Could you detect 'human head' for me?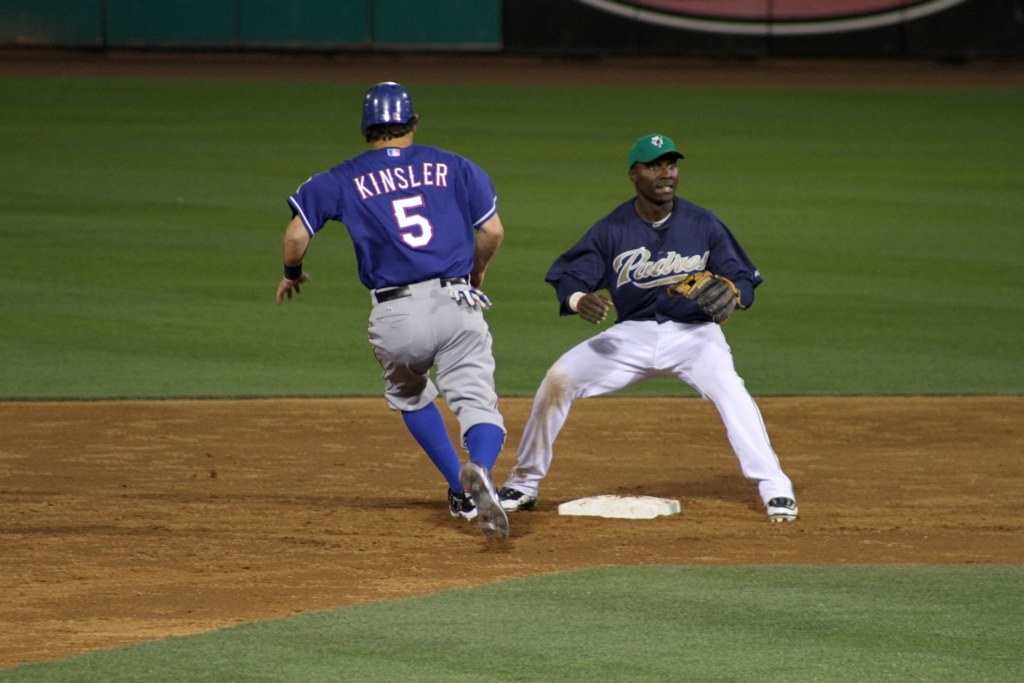
Detection result: 630, 128, 687, 205.
